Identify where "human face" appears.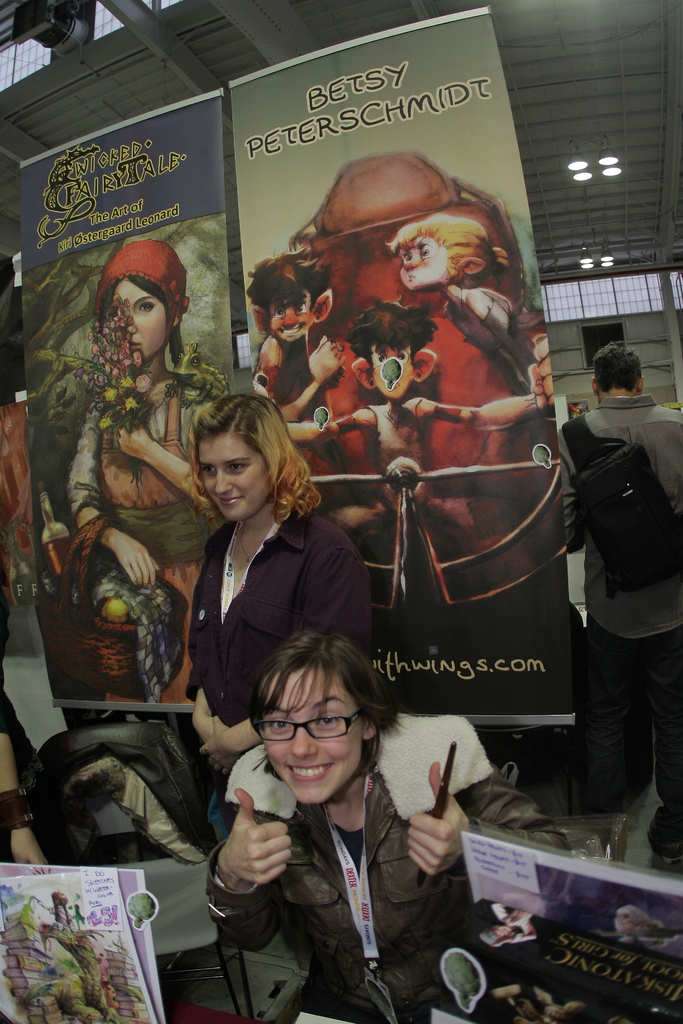
Appears at Rect(265, 663, 360, 808).
